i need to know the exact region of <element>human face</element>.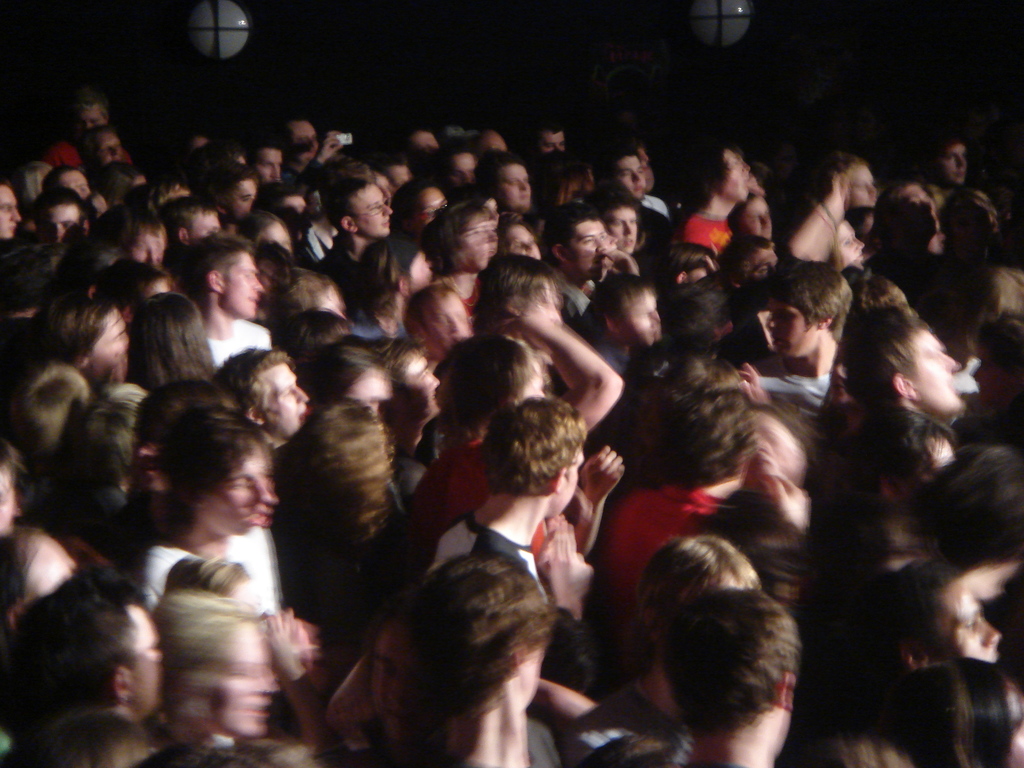
Region: {"x1": 212, "y1": 177, "x2": 261, "y2": 211}.
